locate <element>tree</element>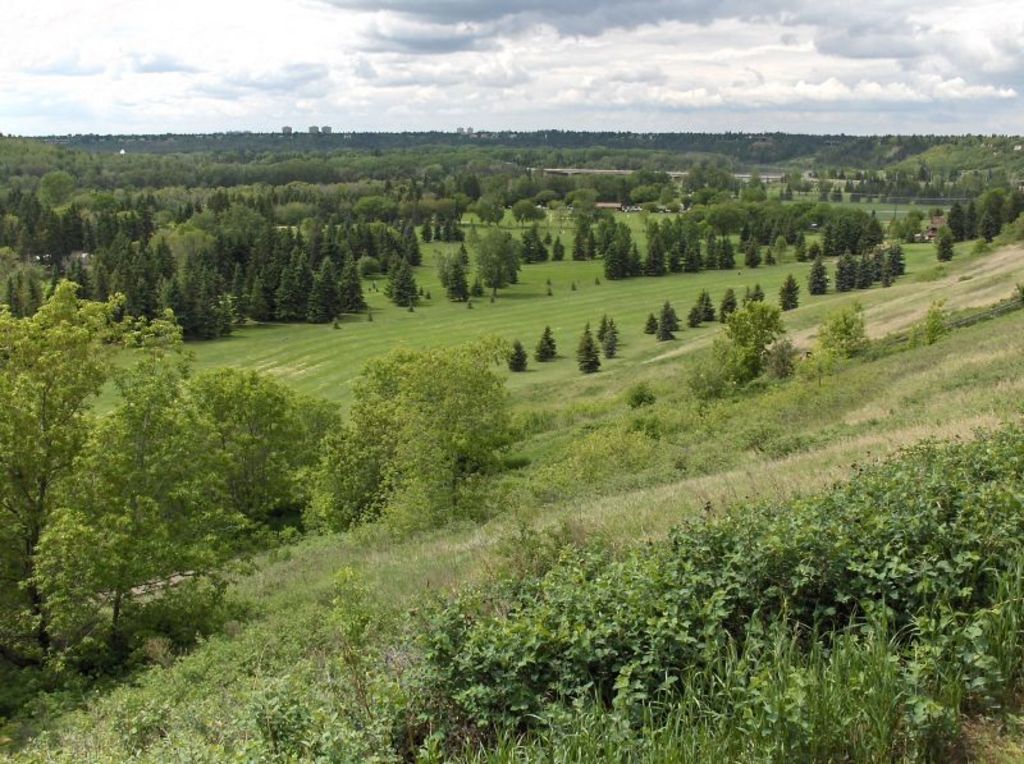
(left=154, top=251, right=221, bottom=343)
